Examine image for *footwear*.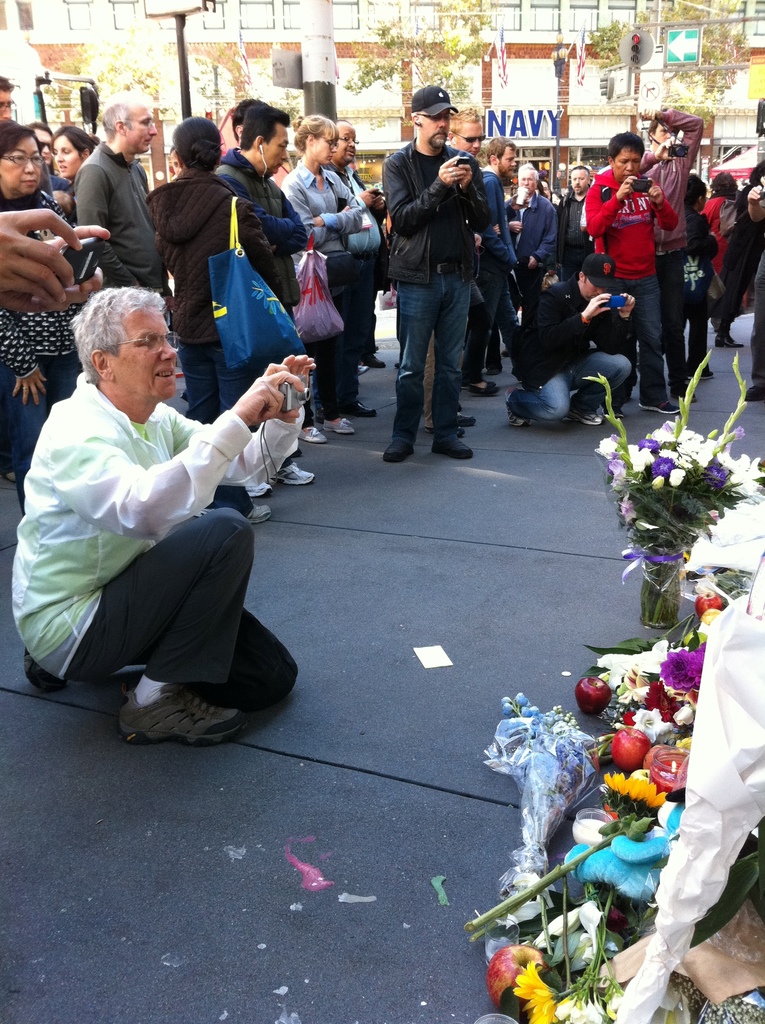
Examination result: 252/476/273/492.
